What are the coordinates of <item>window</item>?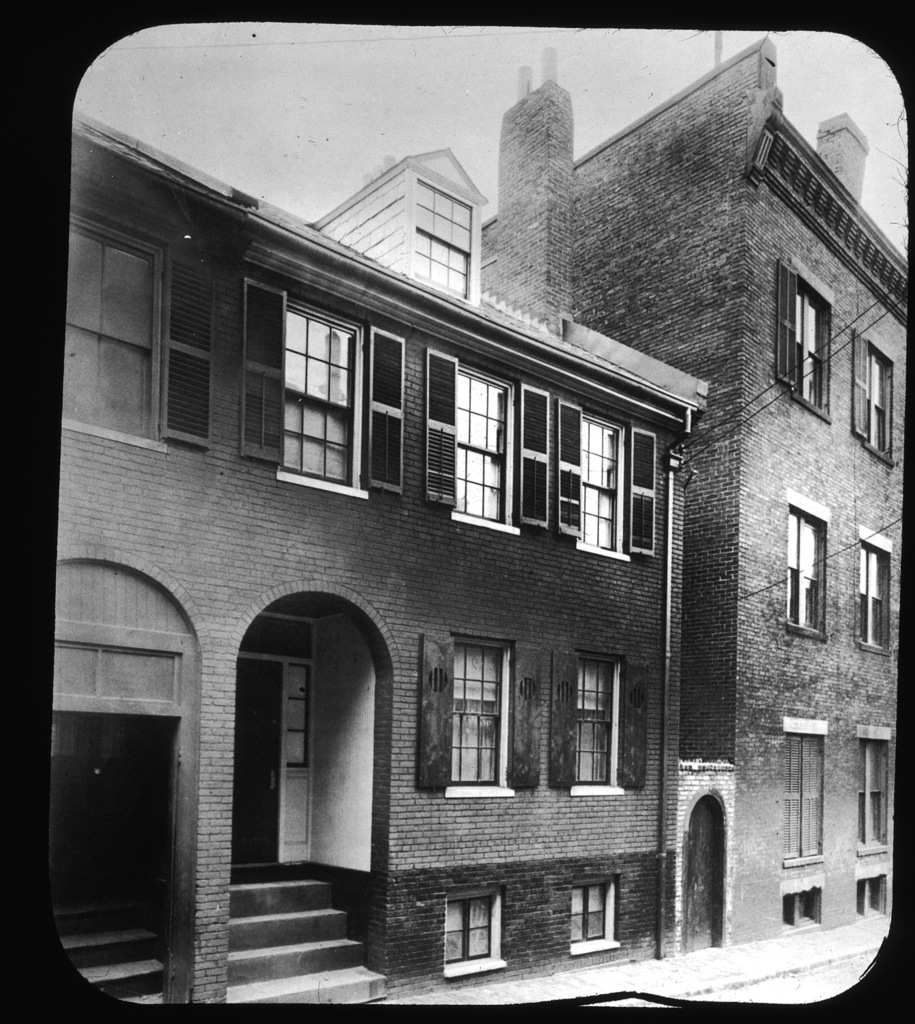
locate(572, 877, 613, 944).
